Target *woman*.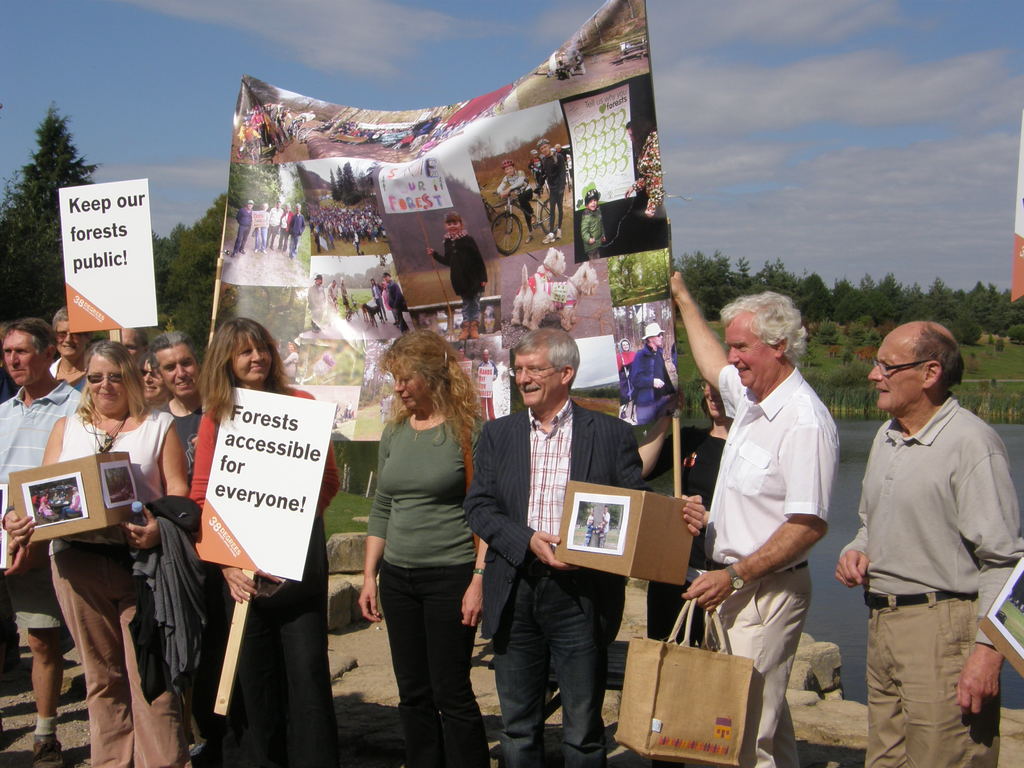
Target region: 621,118,666,248.
